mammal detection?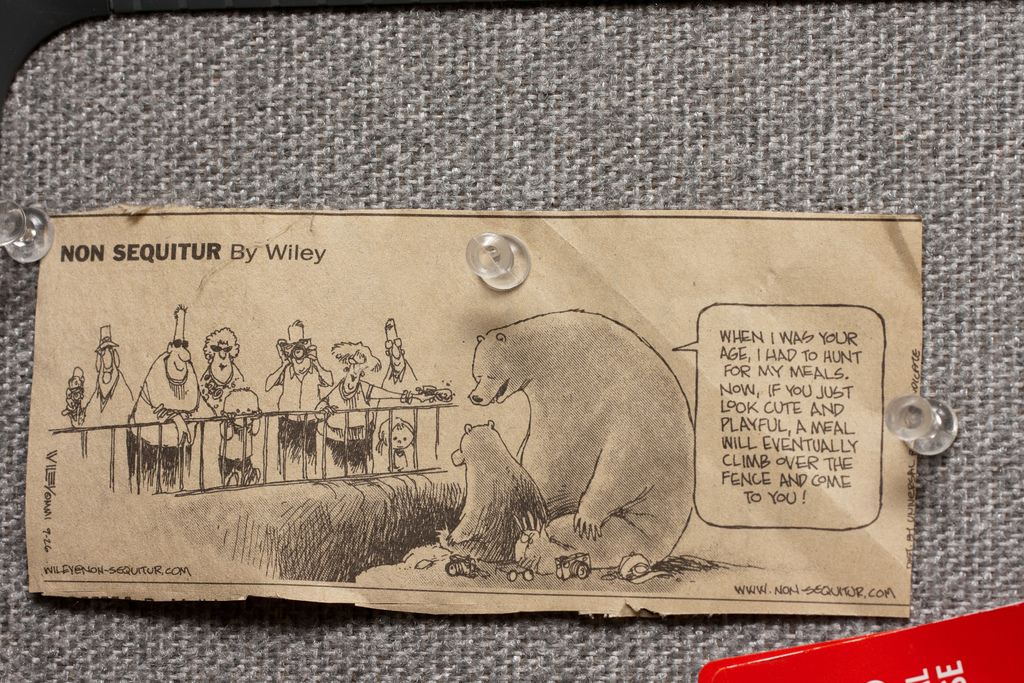
{"left": 470, "top": 306, "right": 707, "bottom": 571}
